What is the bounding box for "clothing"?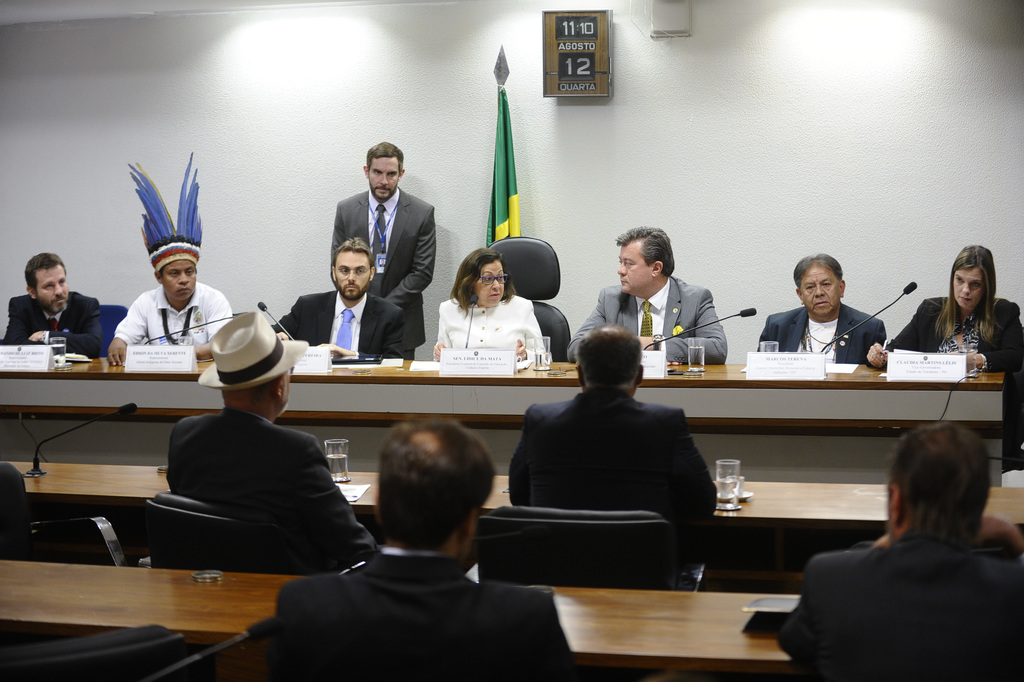
bbox=[273, 294, 406, 359].
